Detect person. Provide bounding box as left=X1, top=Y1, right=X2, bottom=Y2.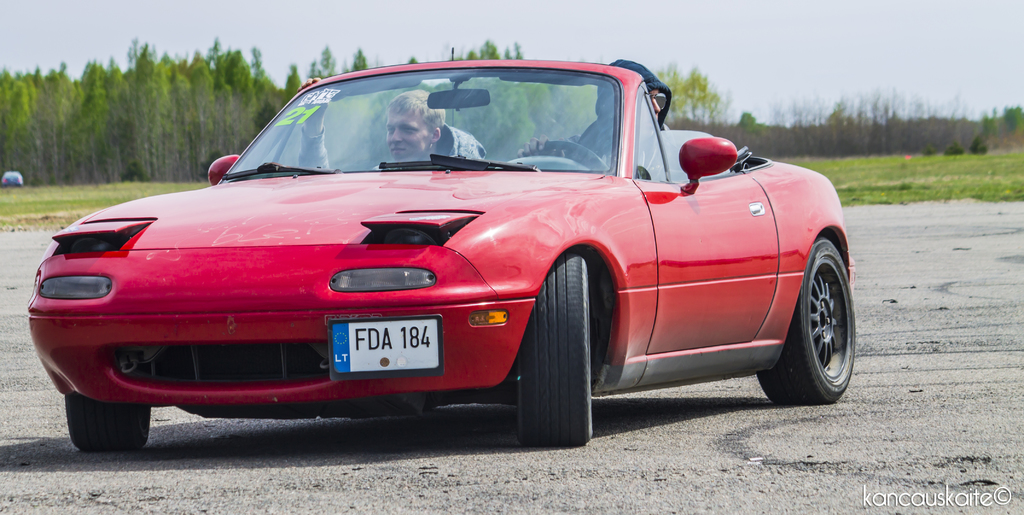
left=297, top=76, right=452, bottom=177.
